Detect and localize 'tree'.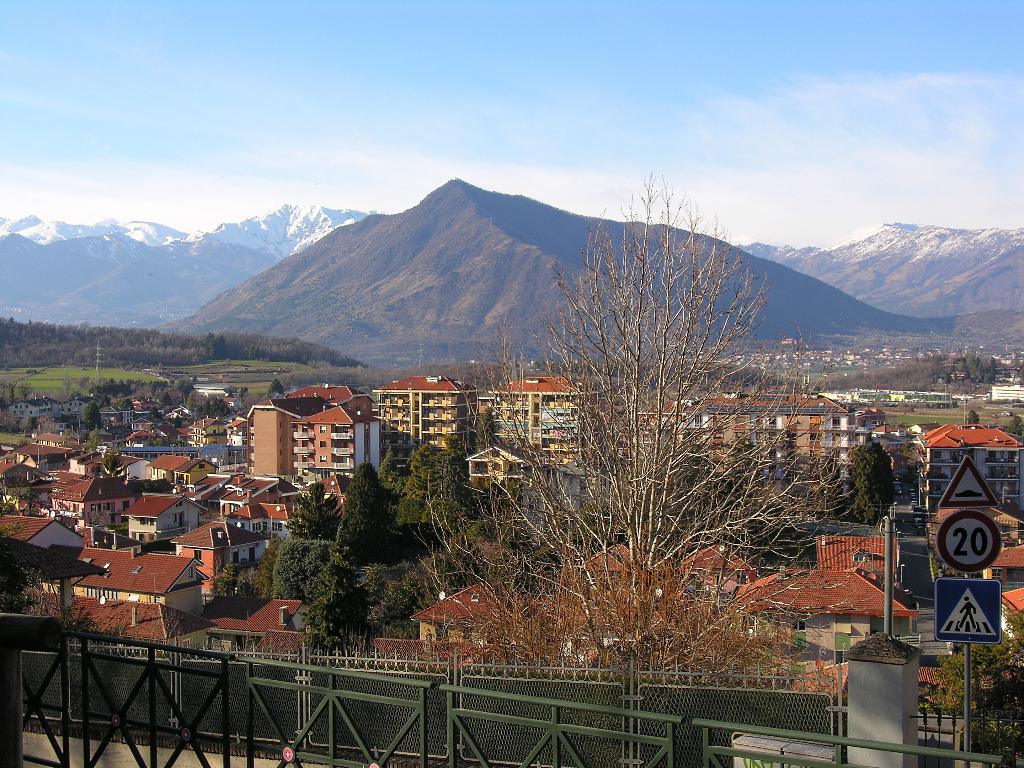
Localized at {"x1": 100, "y1": 452, "x2": 122, "y2": 479}.
